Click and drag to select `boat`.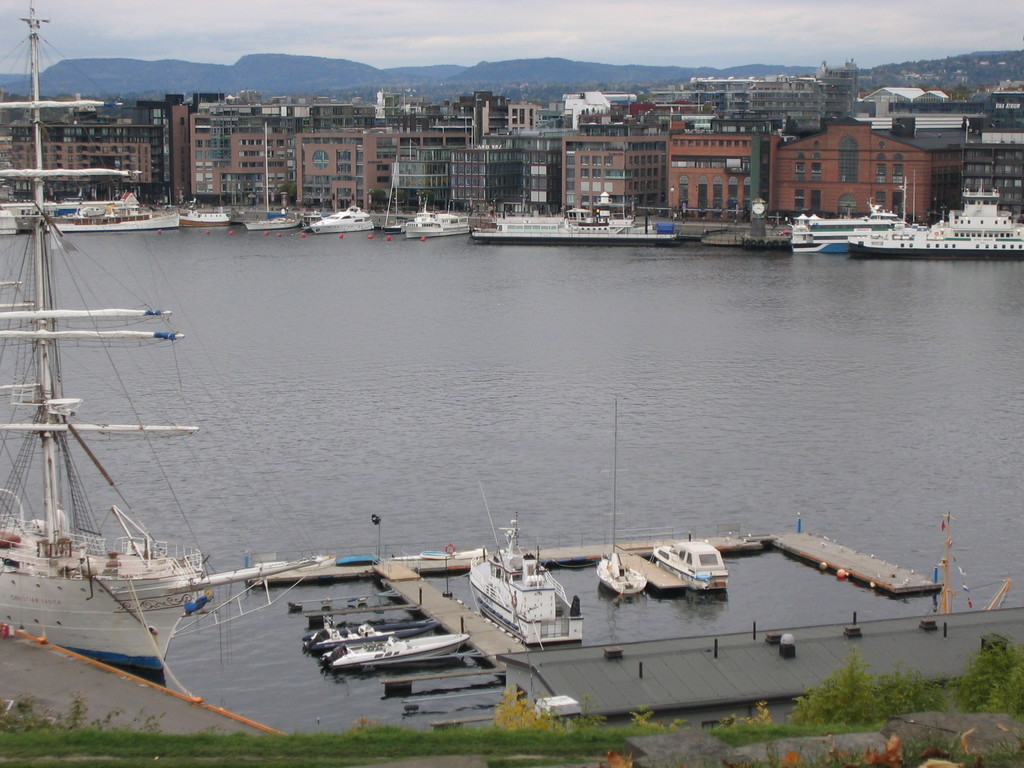
Selection: l=0, t=200, r=46, b=237.
